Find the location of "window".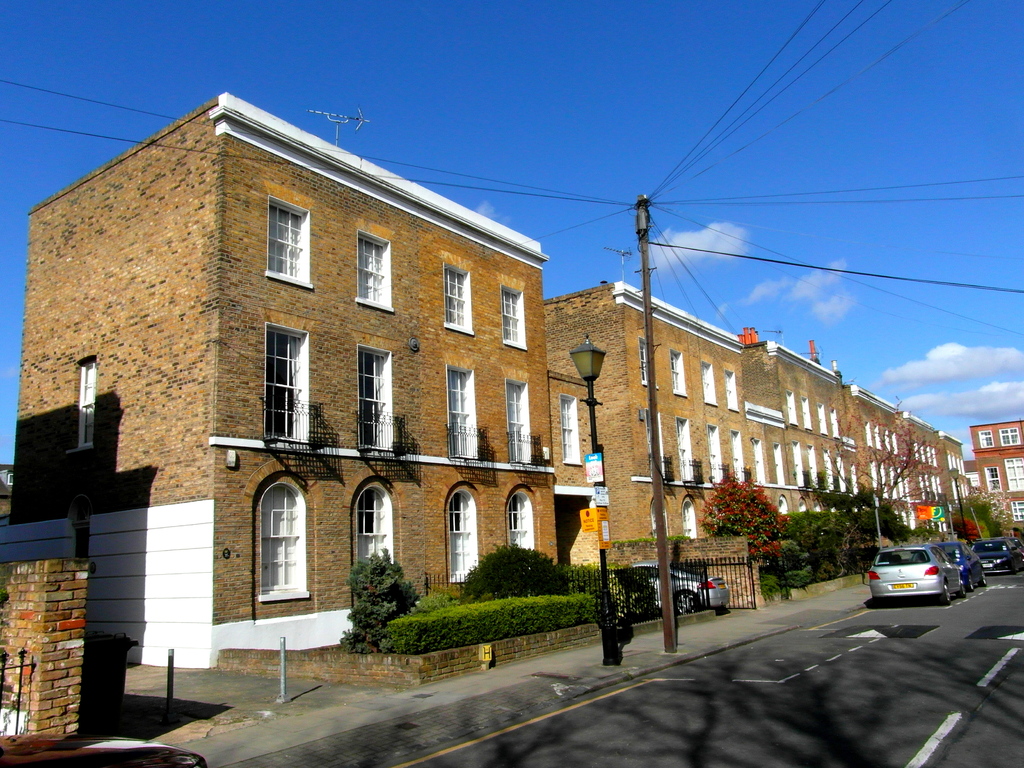
Location: locate(668, 351, 690, 398).
